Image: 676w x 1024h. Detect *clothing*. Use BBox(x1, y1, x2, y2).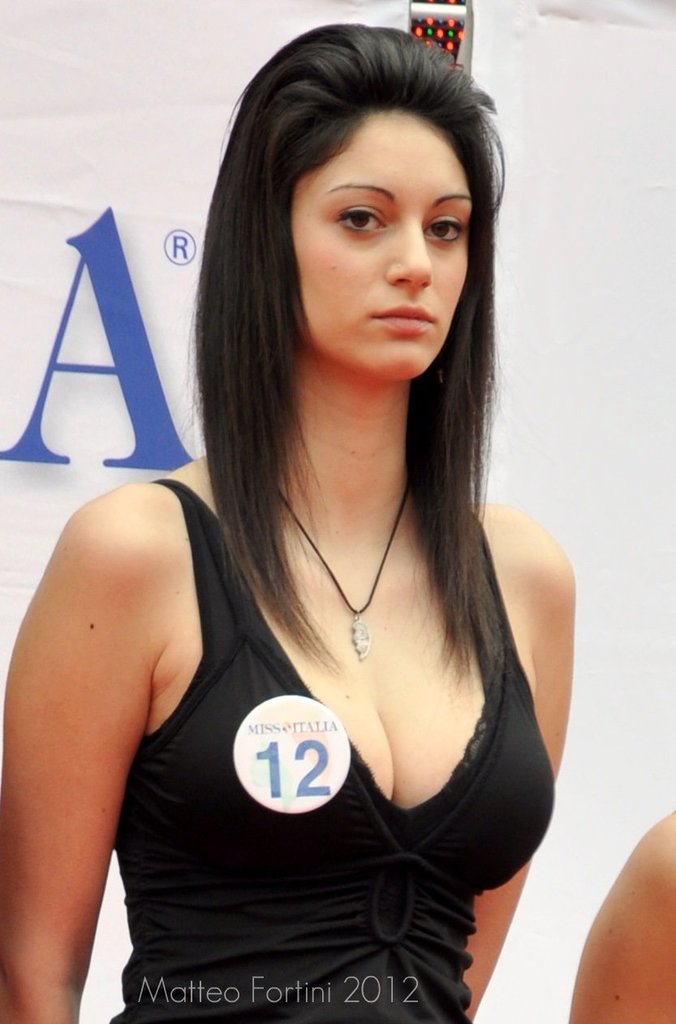
BBox(82, 592, 555, 996).
